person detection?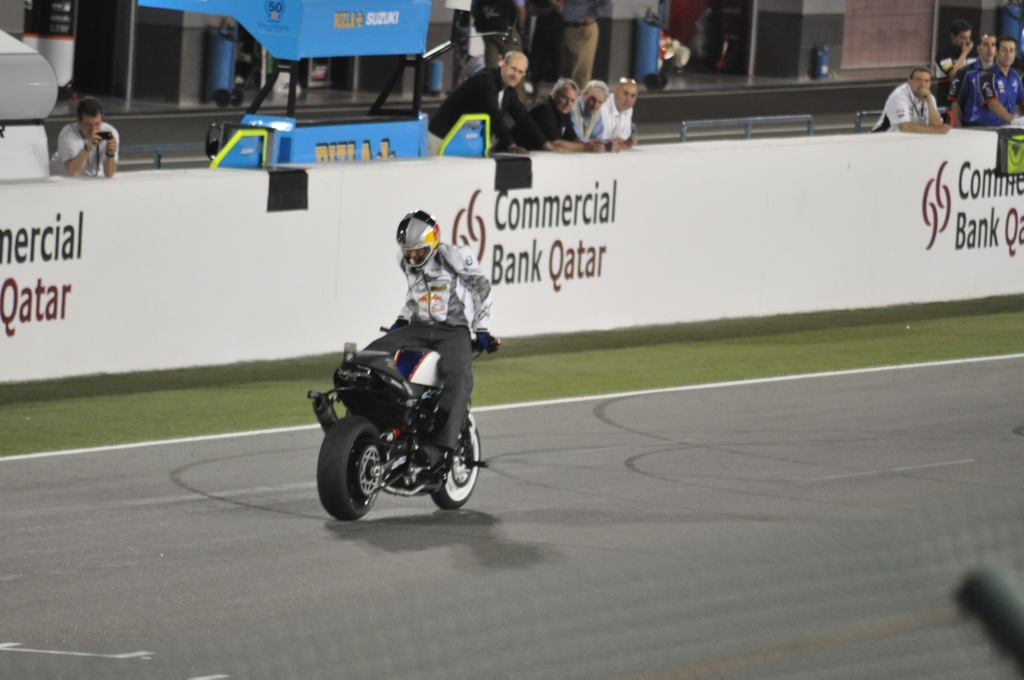
{"left": 573, "top": 76, "right": 642, "bottom": 154}
